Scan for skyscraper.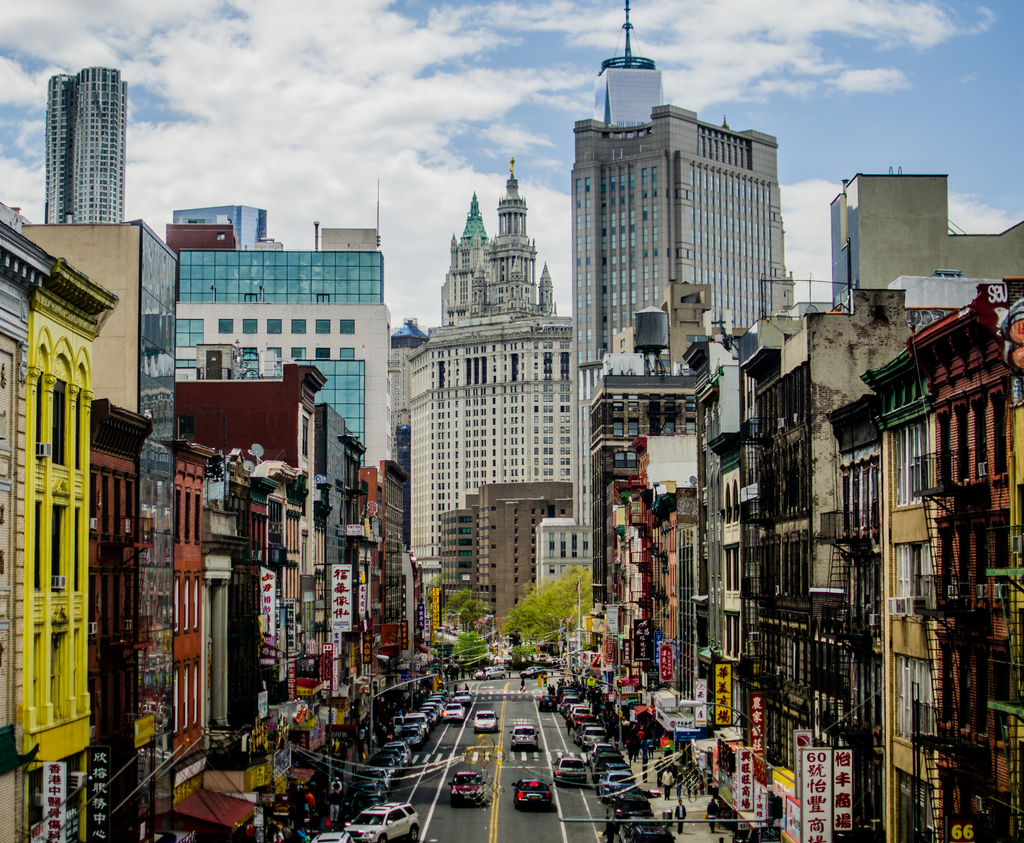
Scan result: box=[159, 200, 266, 258].
